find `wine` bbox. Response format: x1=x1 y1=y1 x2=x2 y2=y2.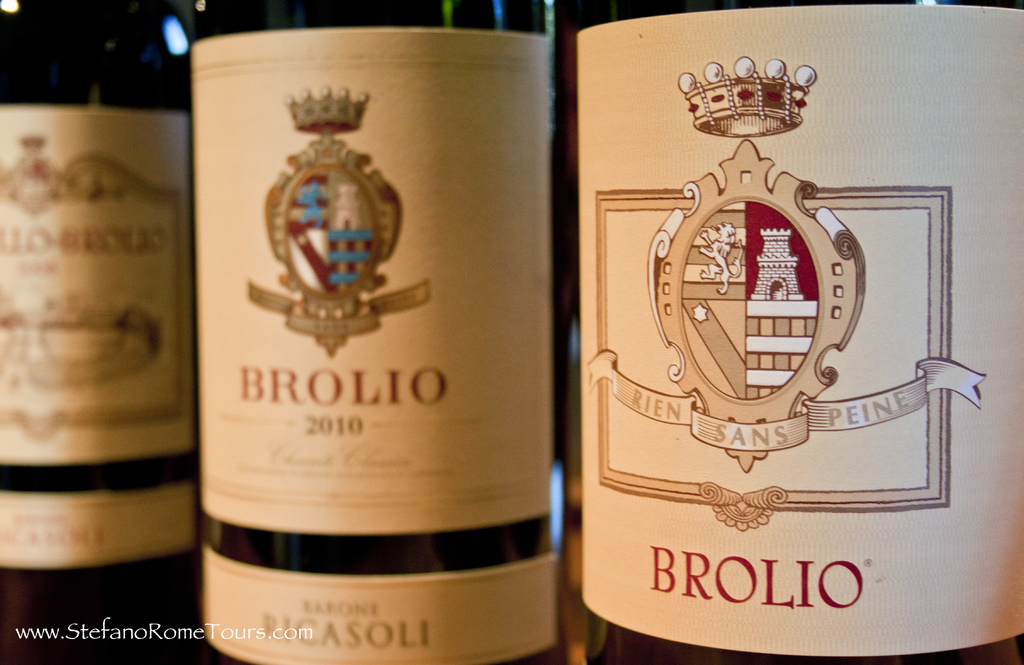
x1=0 y1=0 x2=198 y2=664.
